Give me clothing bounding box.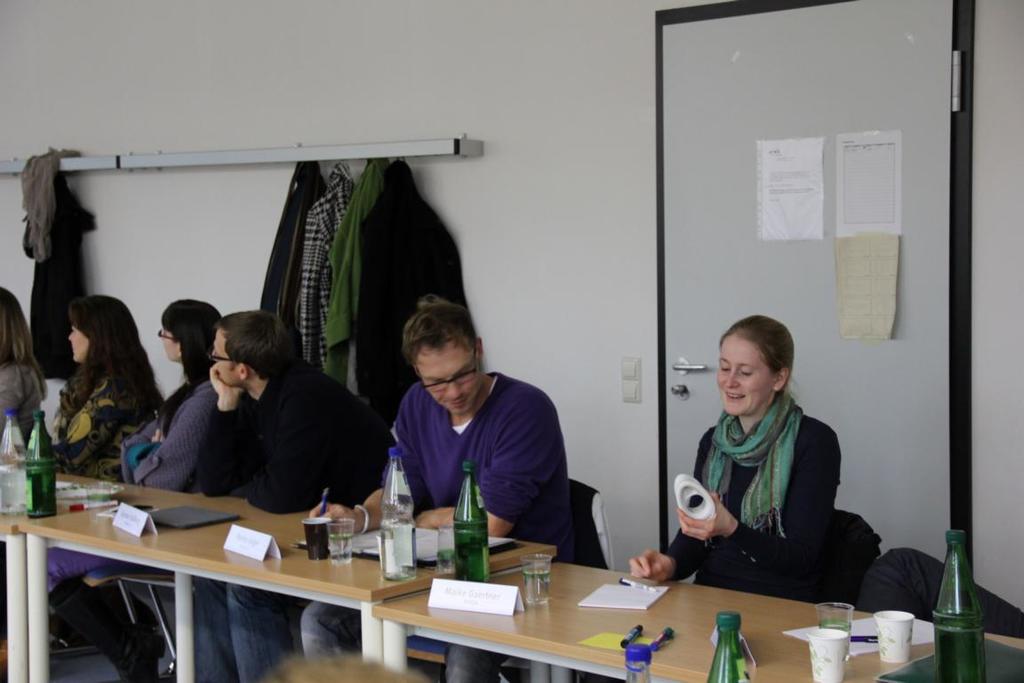
BBox(381, 363, 589, 572).
